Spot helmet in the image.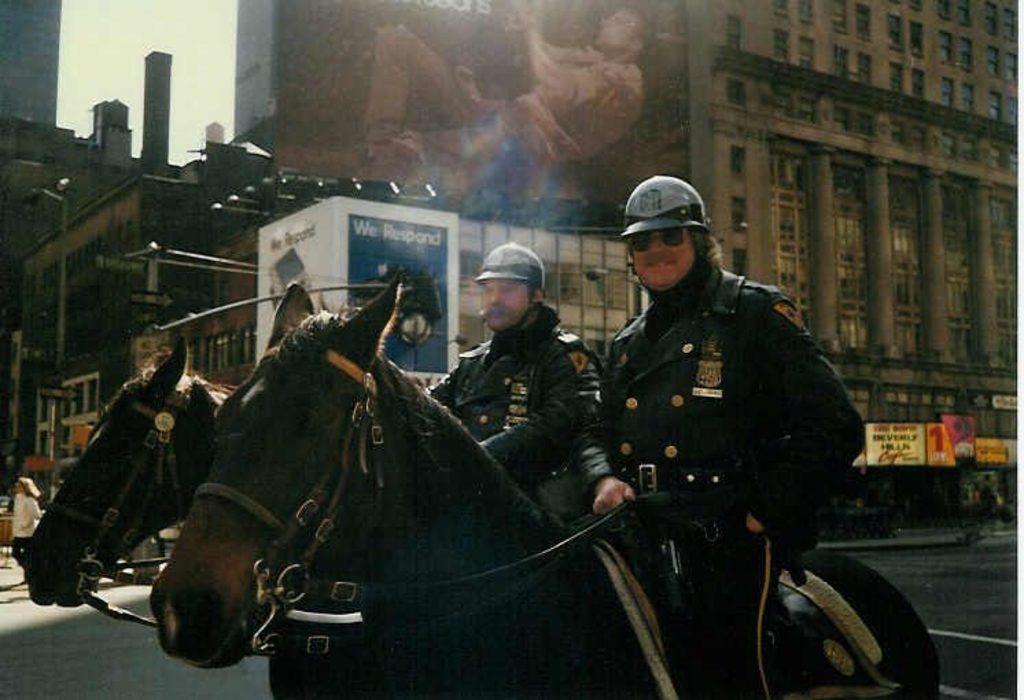
helmet found at 622/176/719/295.
